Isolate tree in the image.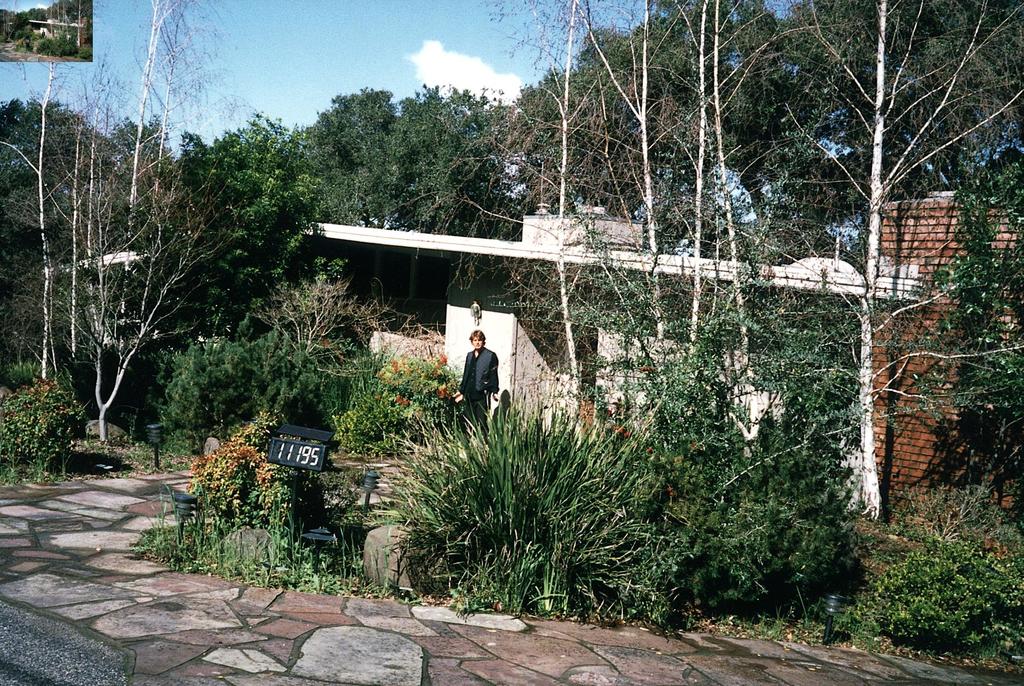
Isolated region: 20, 100, 268, 487.
